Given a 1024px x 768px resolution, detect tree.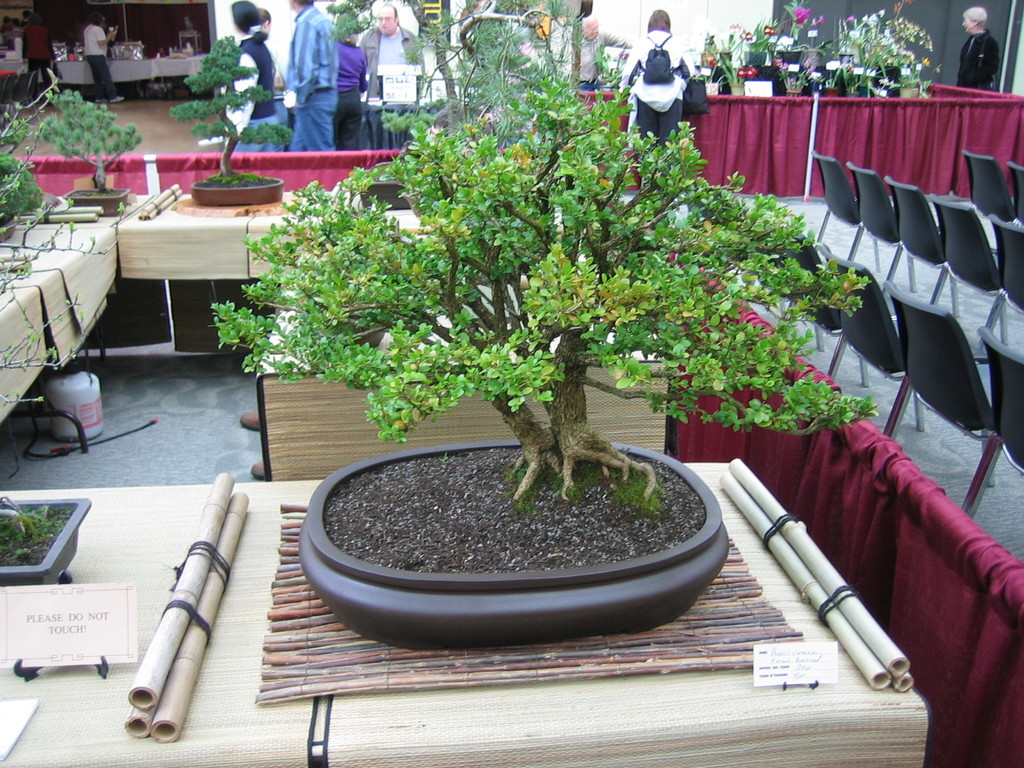
select_region(229, 70, 853, 473).
